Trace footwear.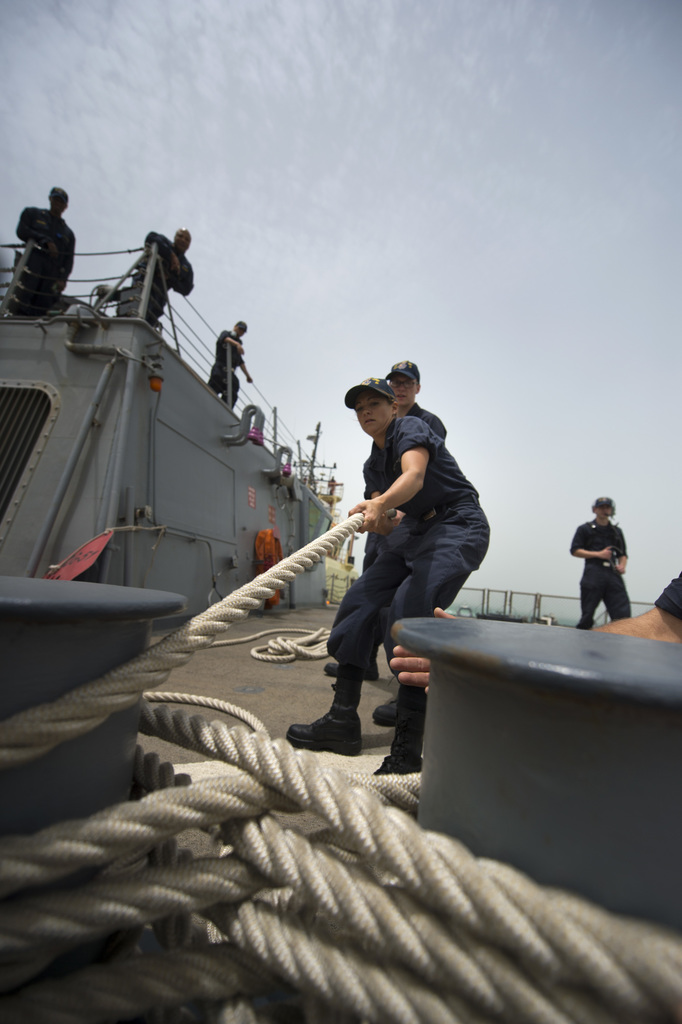
Traced to (left=325, top=664, right=381, bottom=678).
